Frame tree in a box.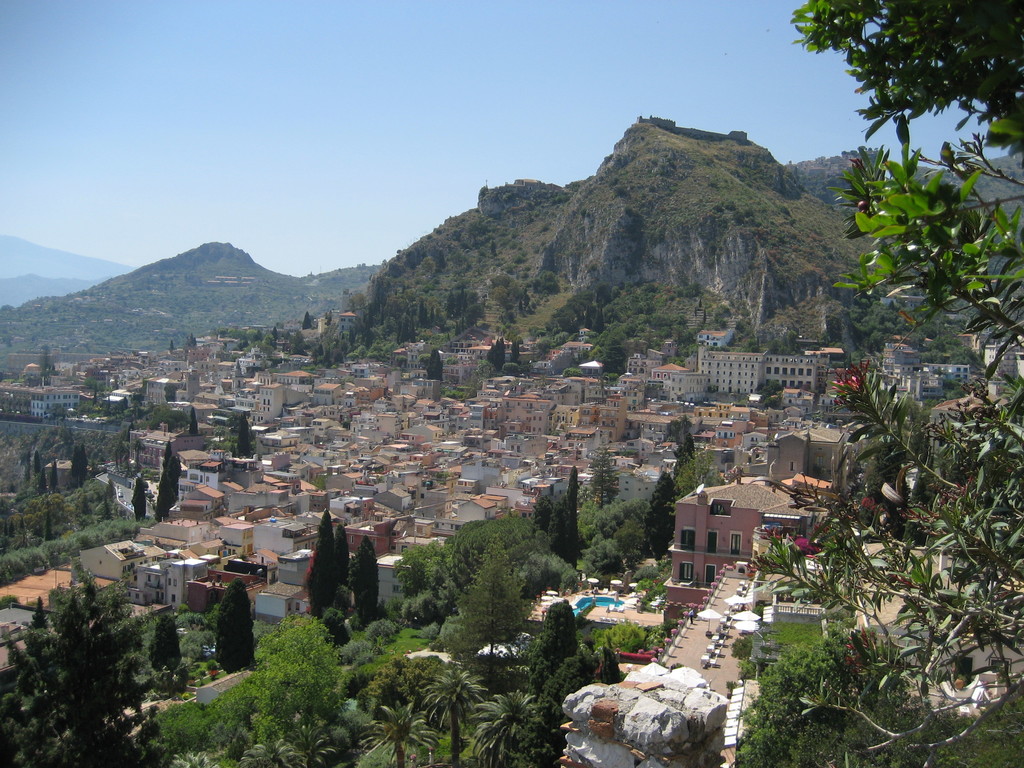
bbox=[310, 344, 334, 361].
